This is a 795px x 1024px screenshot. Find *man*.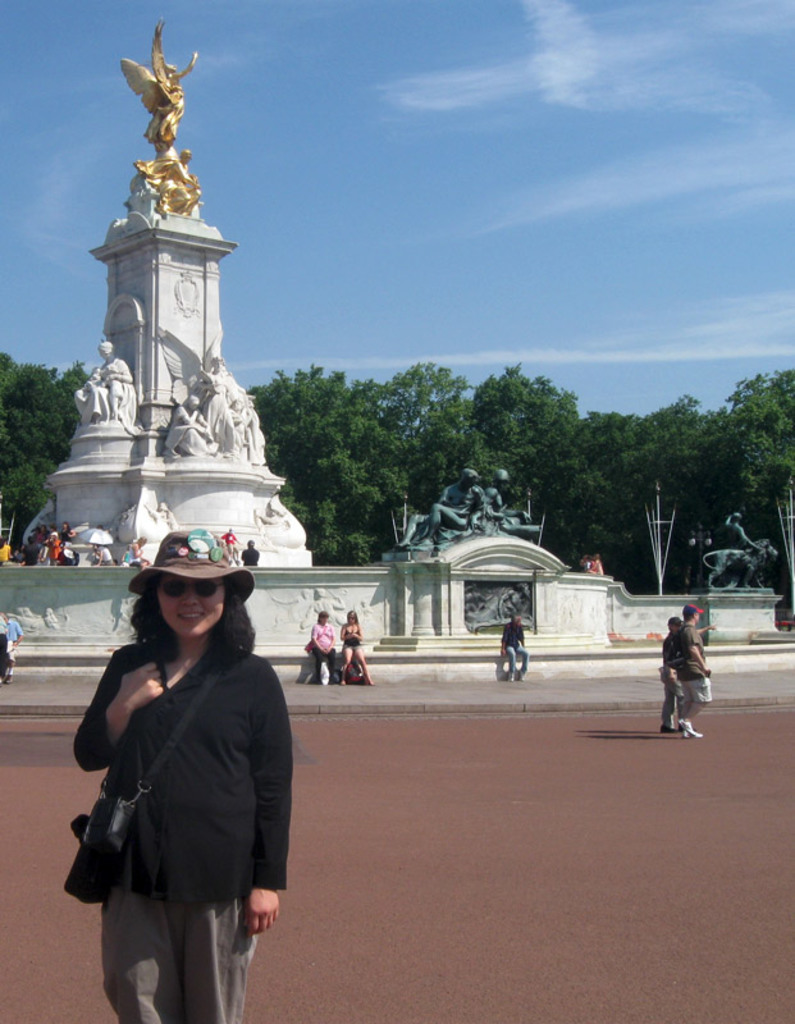
Bounding box: 495, 609, 526, 684.
